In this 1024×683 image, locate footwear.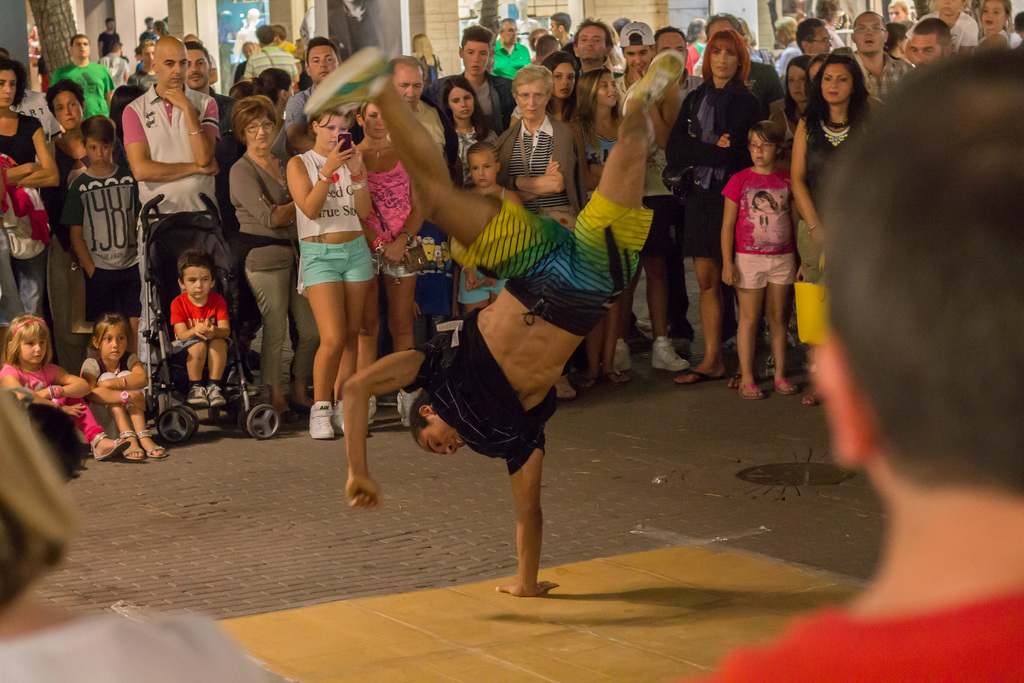
Bounding box: select_region(296, 400, 310, 416).
